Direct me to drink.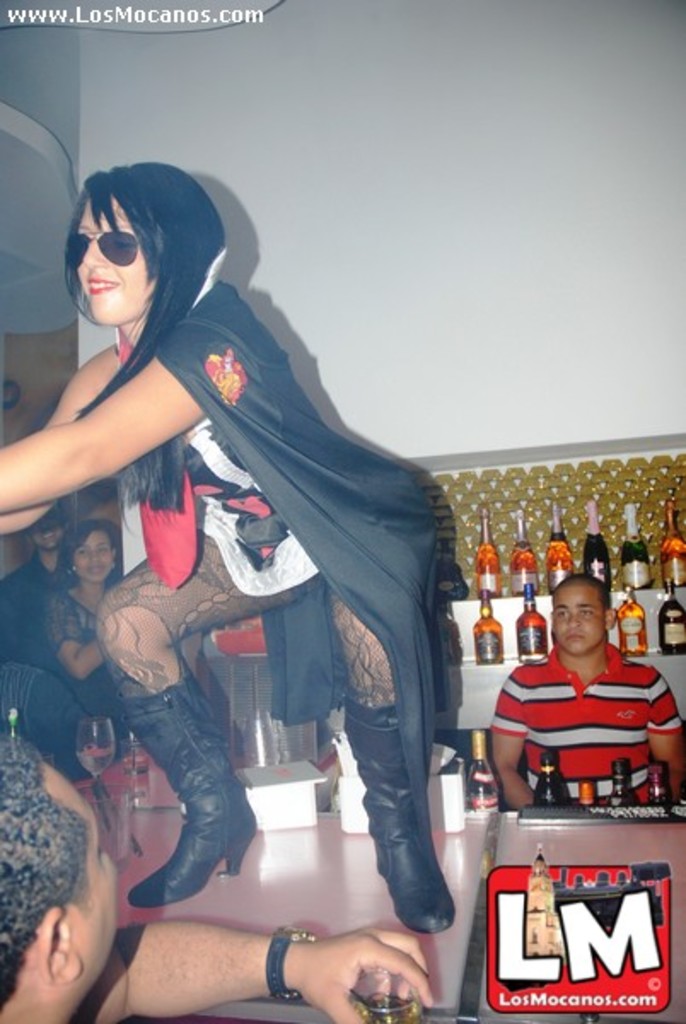
Direction: left=626, top=502, right=650, bottom=589.
